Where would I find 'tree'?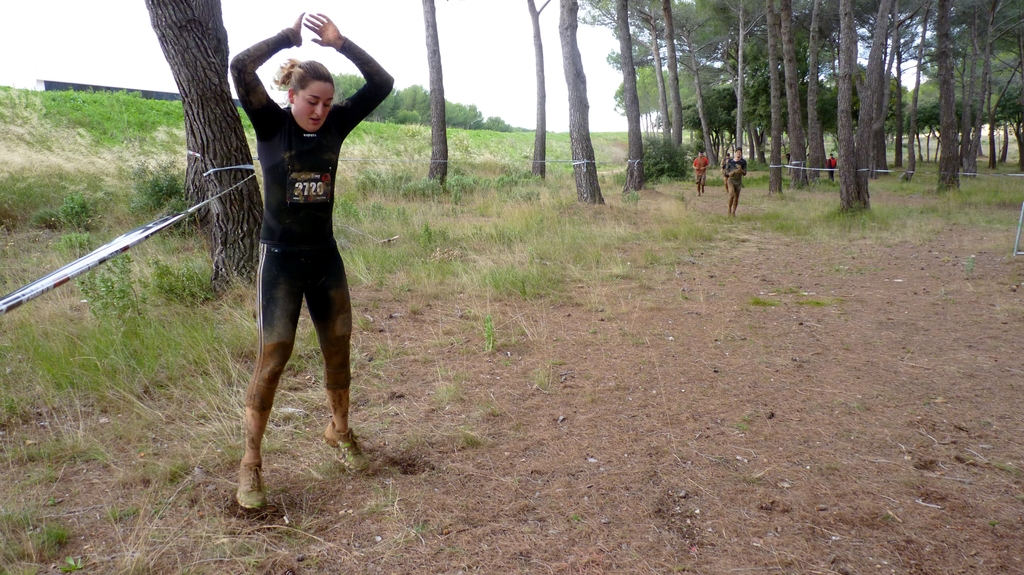
At bbox=(422, 0, 455, 197).
